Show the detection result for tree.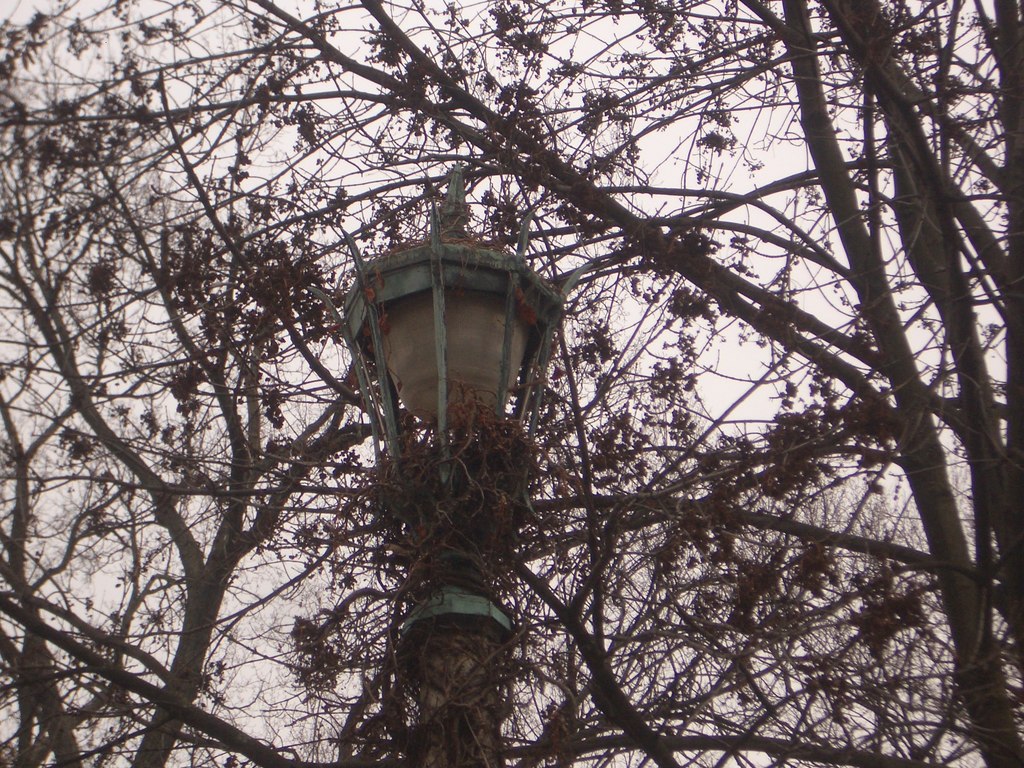
<bbox>50, 21, 1011, 765</bbox>.
